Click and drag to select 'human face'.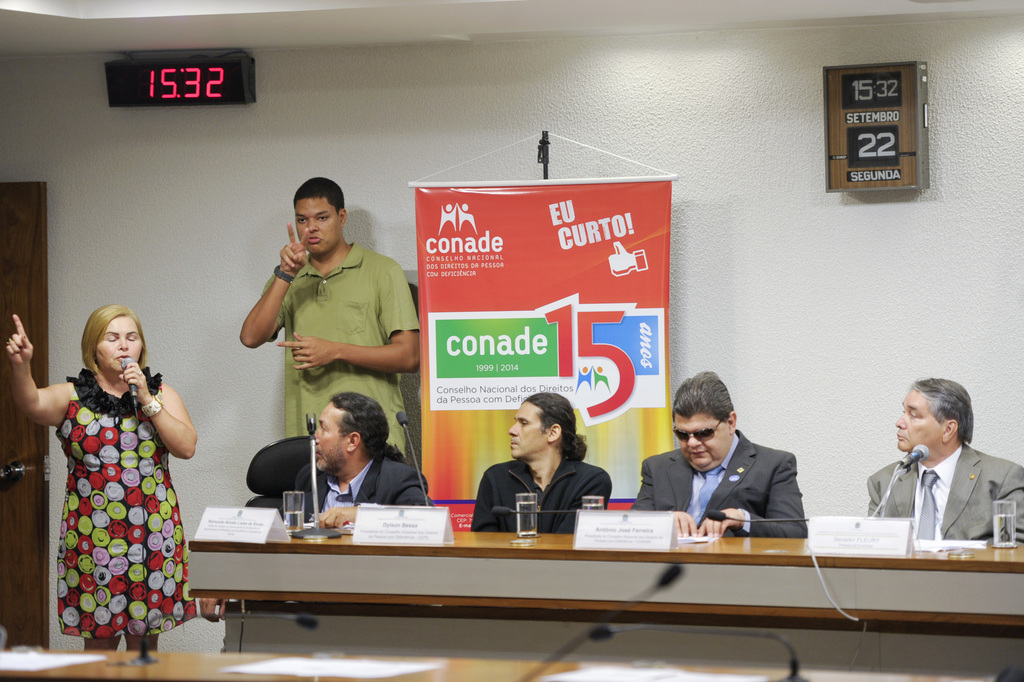
Selection: region(309, 396, 347, 471).
